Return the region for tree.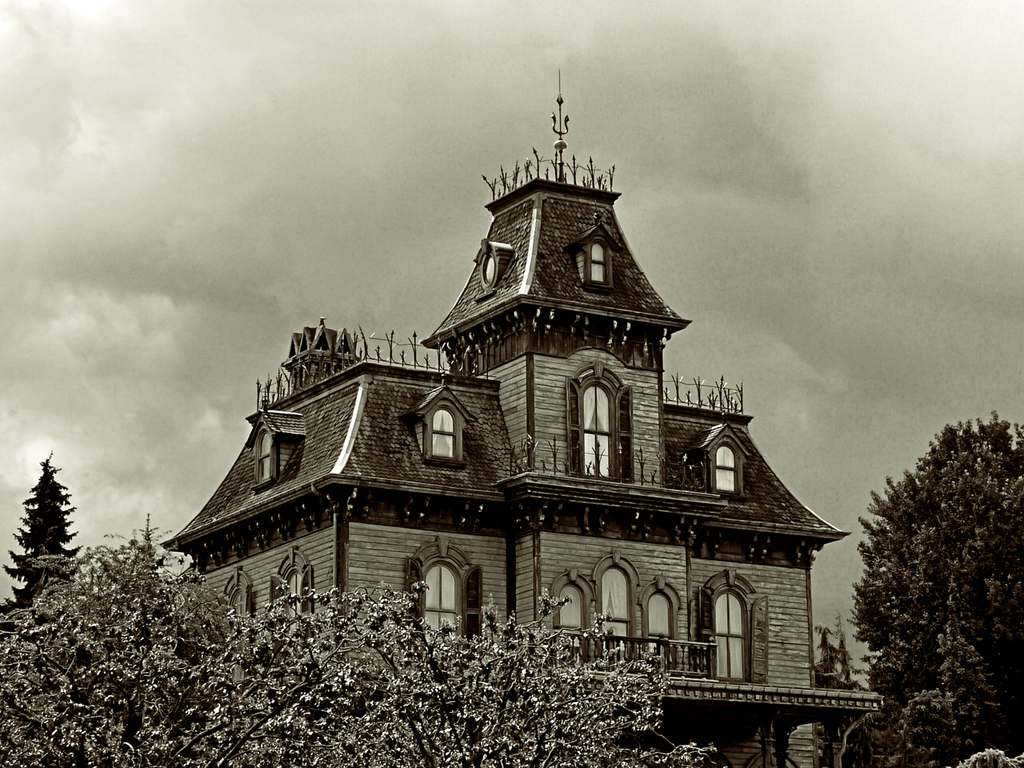
bbox=[0, 512, 710, 767].
